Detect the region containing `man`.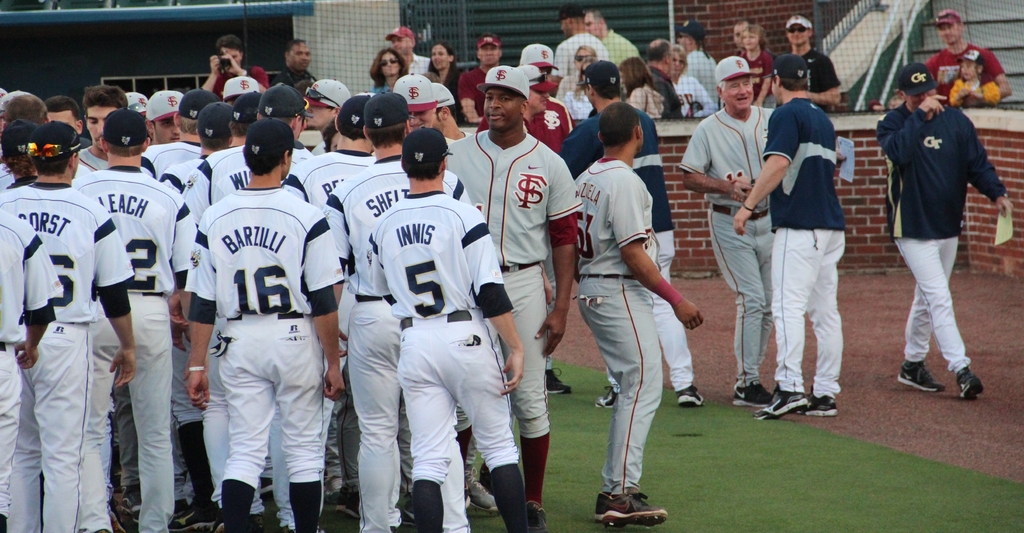
[left=879, top=61, right=1012, bottom=402].
